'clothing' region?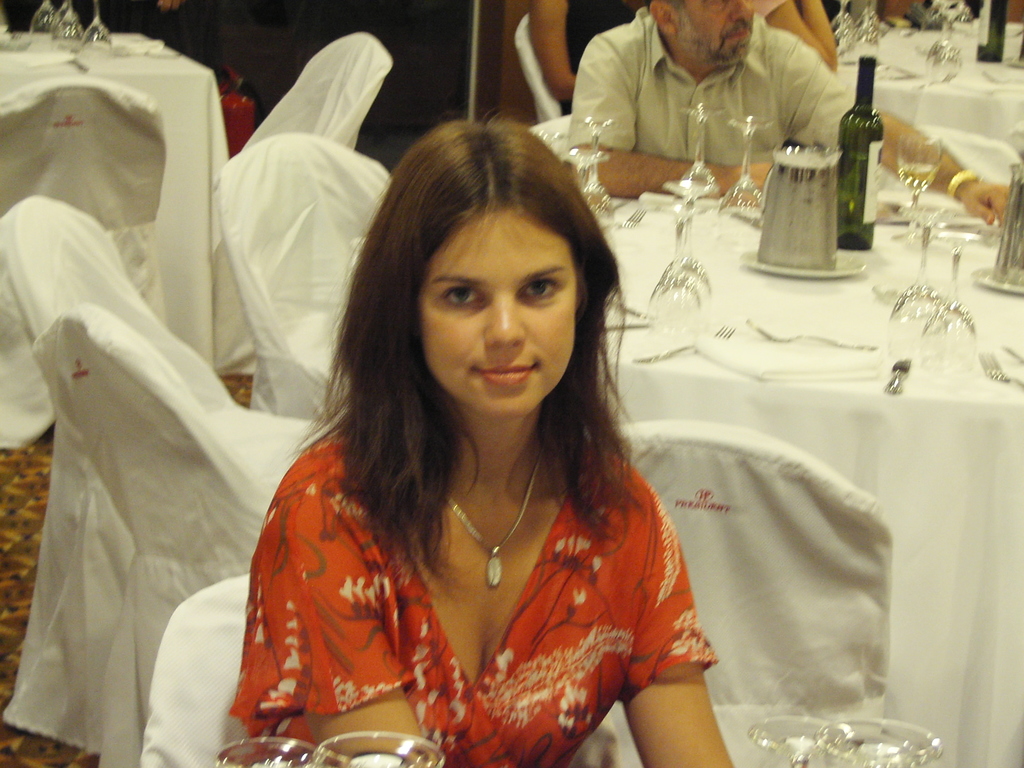
<bbox>564, 0, 641, 71</bbox>
